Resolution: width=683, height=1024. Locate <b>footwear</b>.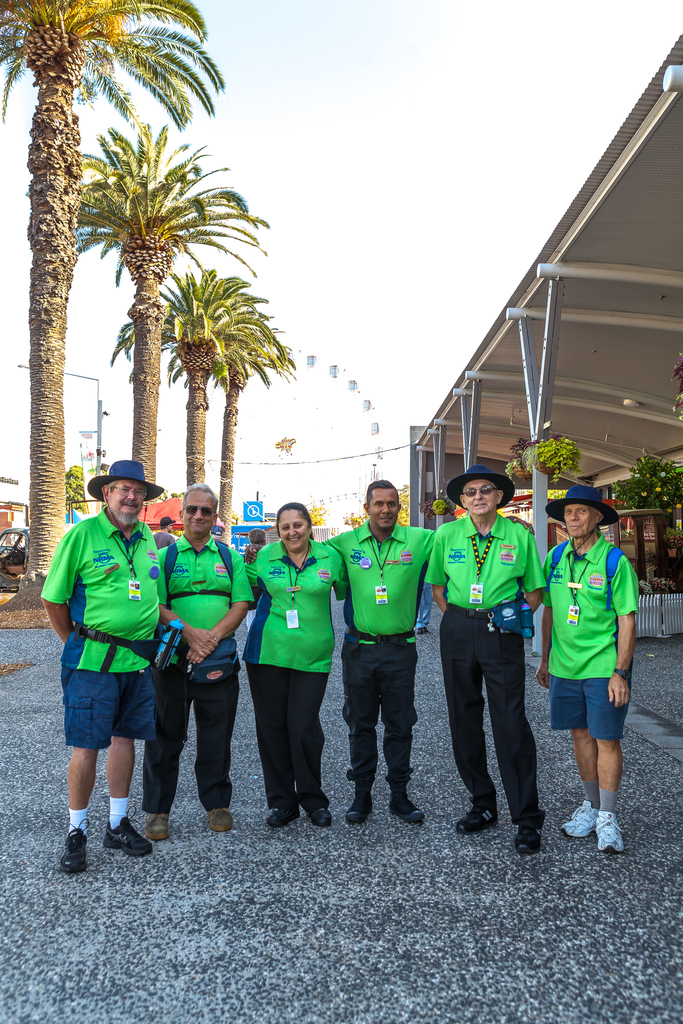
454,808,499,832.
